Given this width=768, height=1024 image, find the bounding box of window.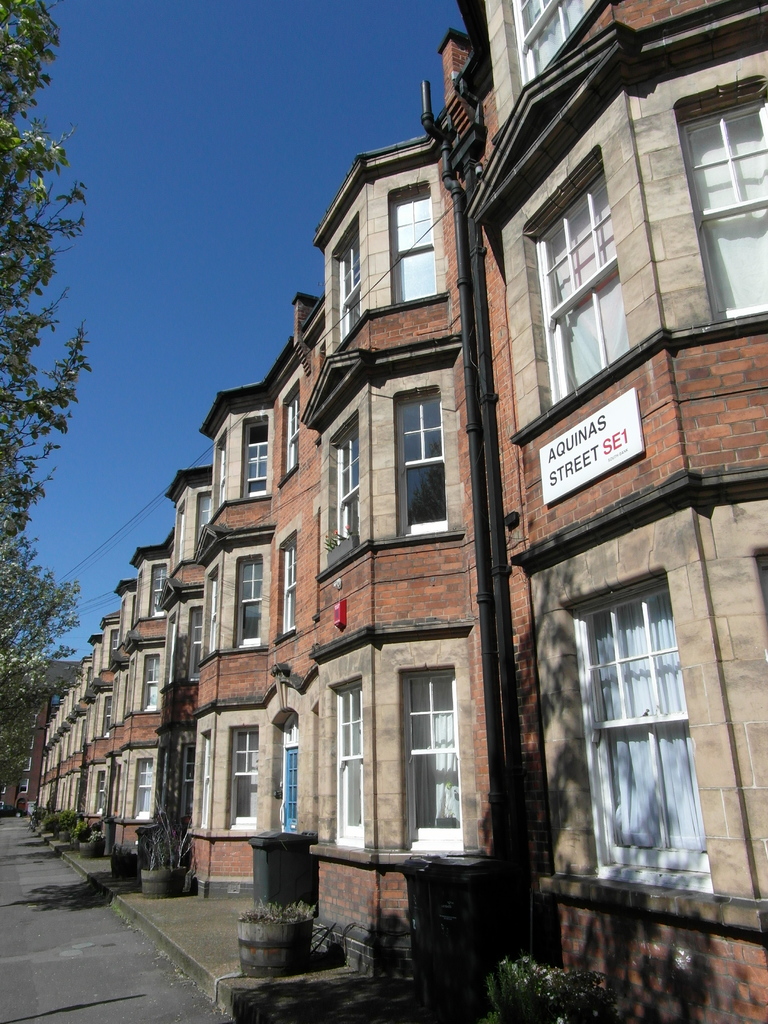
box(327, 685, 364, 856).
